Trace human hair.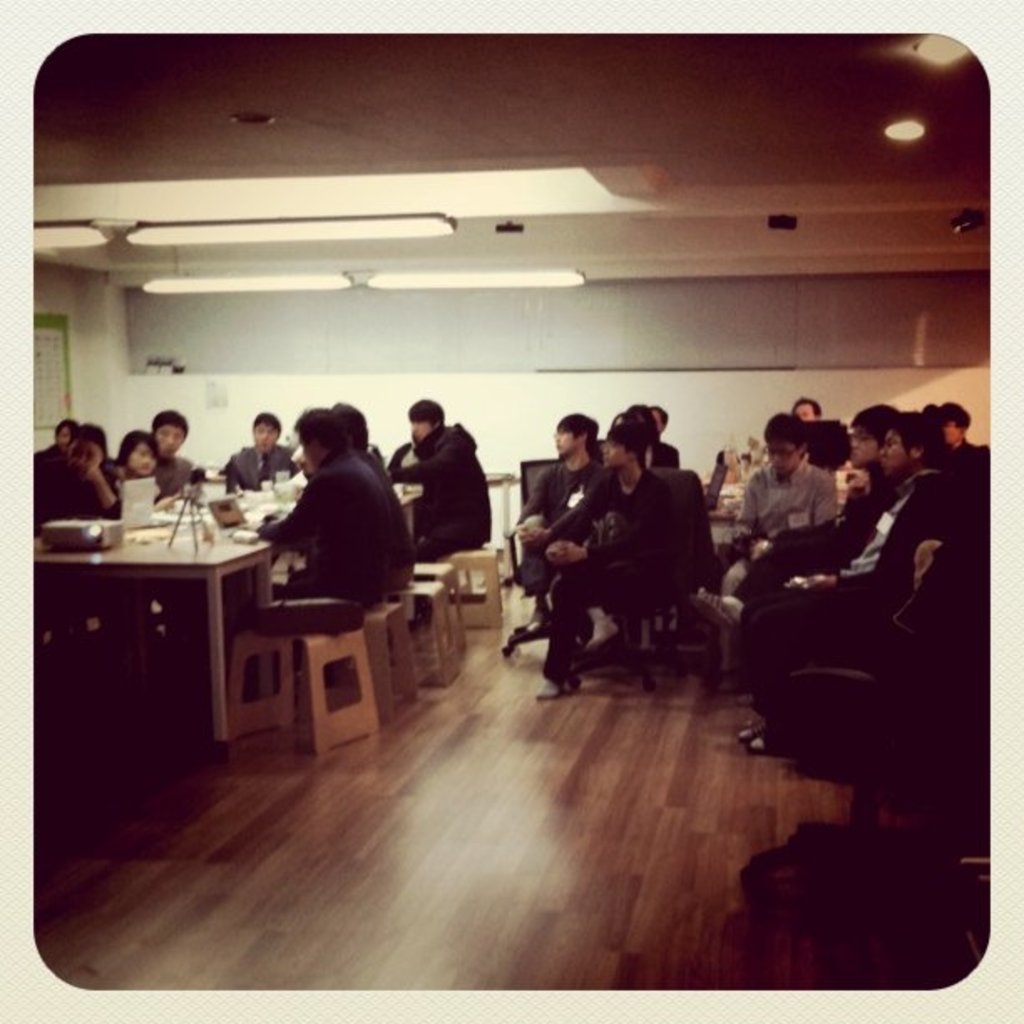
Traced to left=550, top=417, right=599, bottom=453.
